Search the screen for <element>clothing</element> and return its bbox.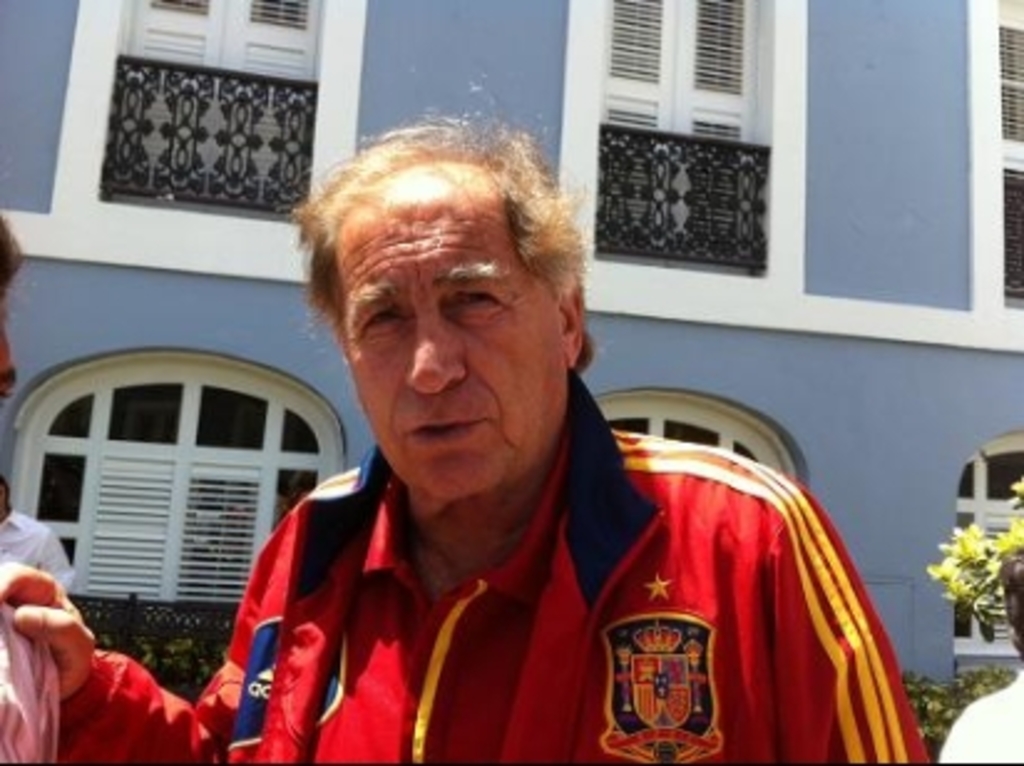
Found: pyautogui.locateOnScreen(939, 667, 1022, 764).
